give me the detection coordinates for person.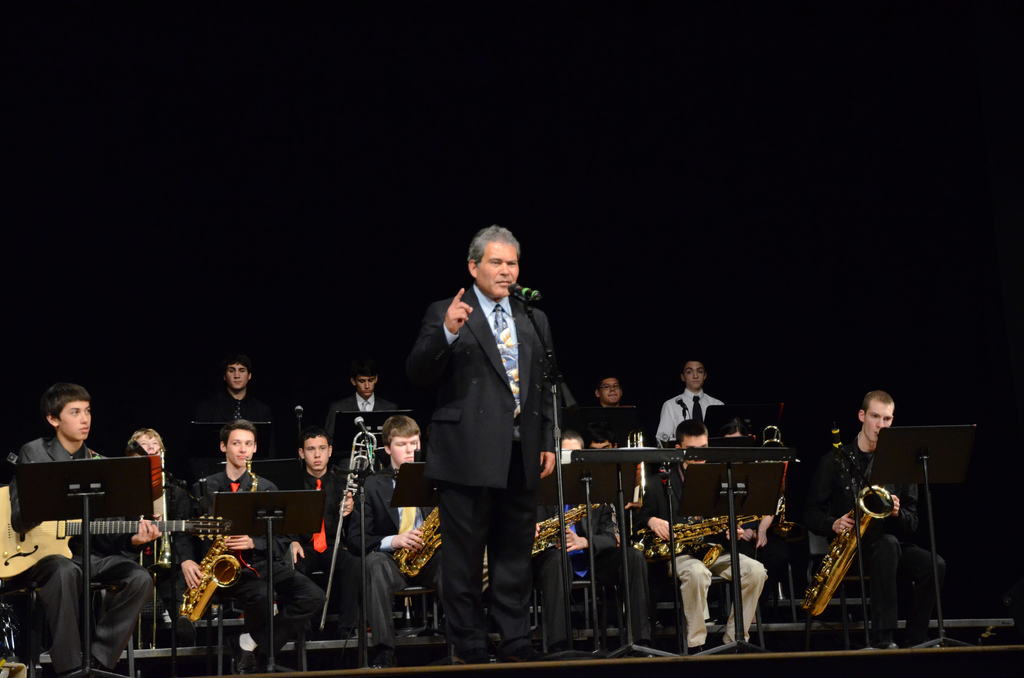
crop(116, 431, 193, 634).
